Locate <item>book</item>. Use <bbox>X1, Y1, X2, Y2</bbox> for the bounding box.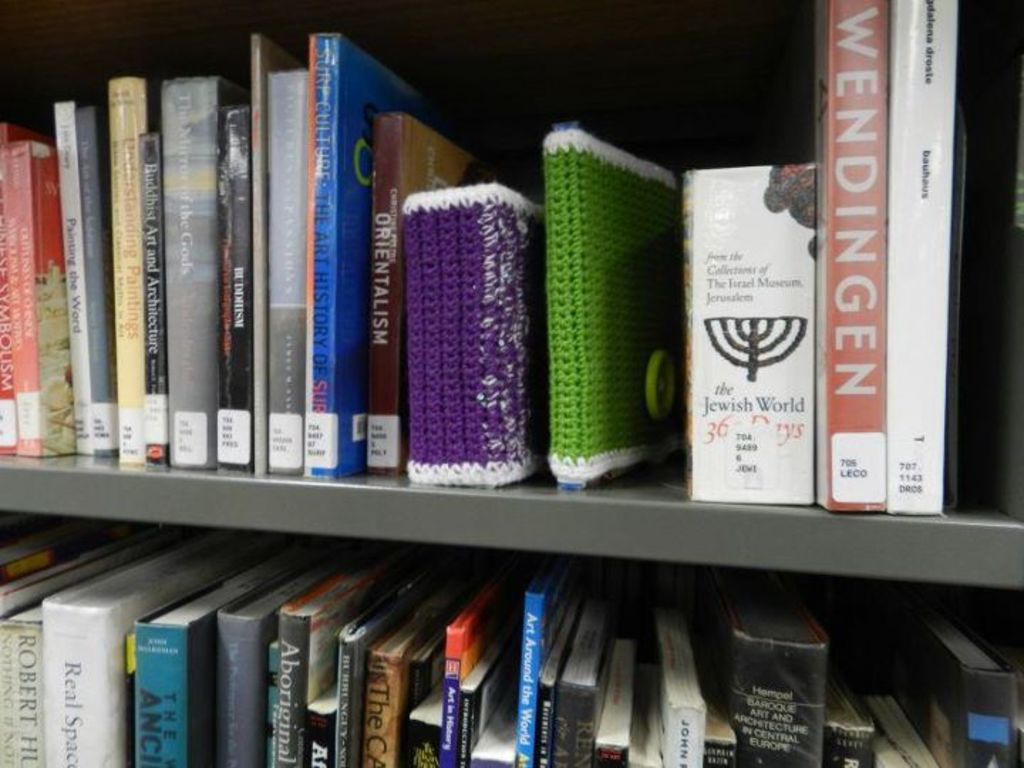
<bbox>405, 176, 530, 492</bbox>.
